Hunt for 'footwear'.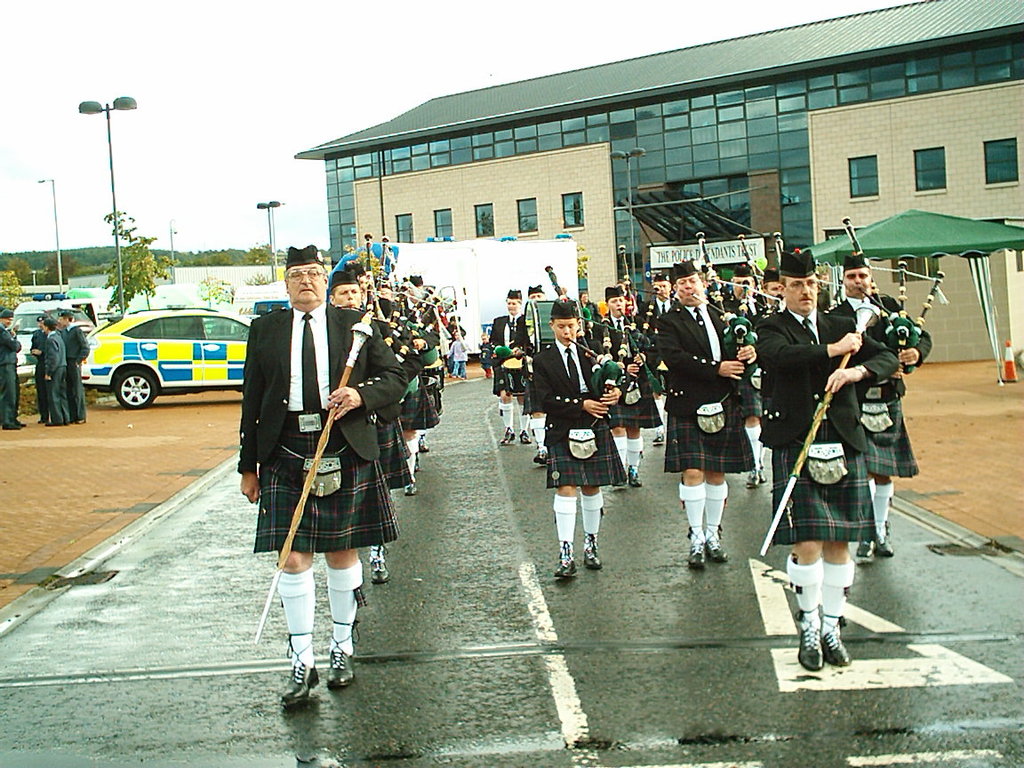
Hunted down at [745,467,758,487].
